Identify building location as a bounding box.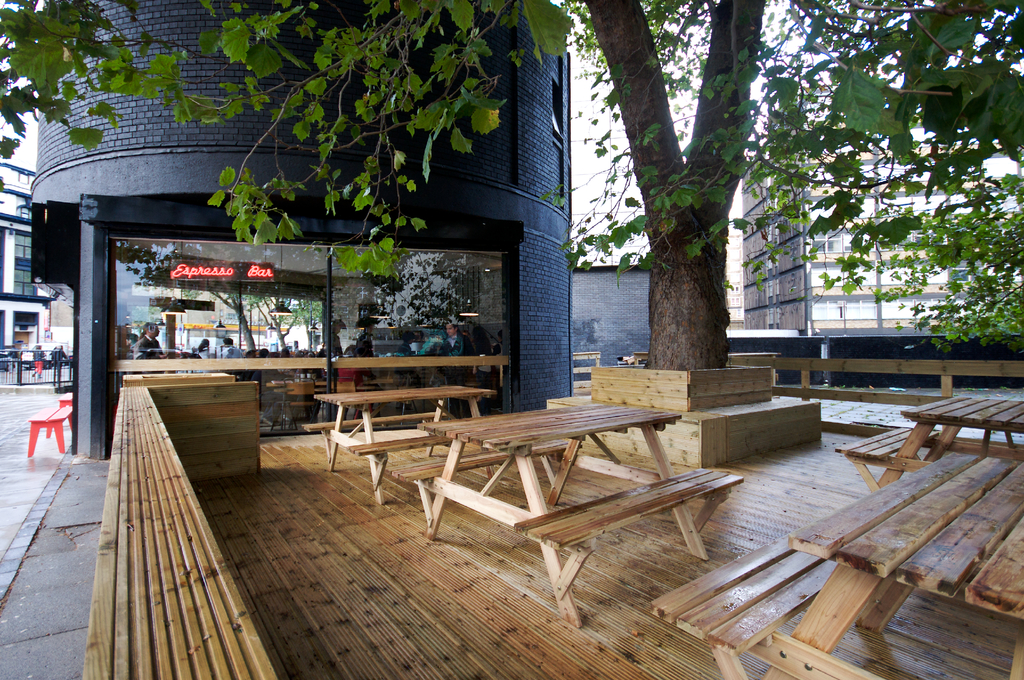
box(29, 0, 572, 462).
